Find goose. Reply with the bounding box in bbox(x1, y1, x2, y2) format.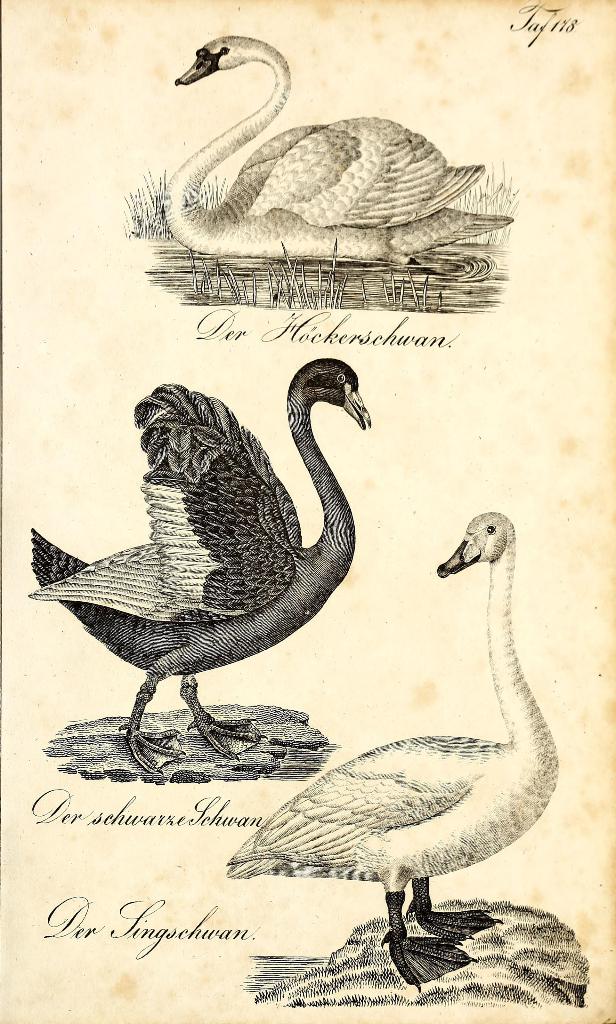
bbox(168, 36, 515, 255).
